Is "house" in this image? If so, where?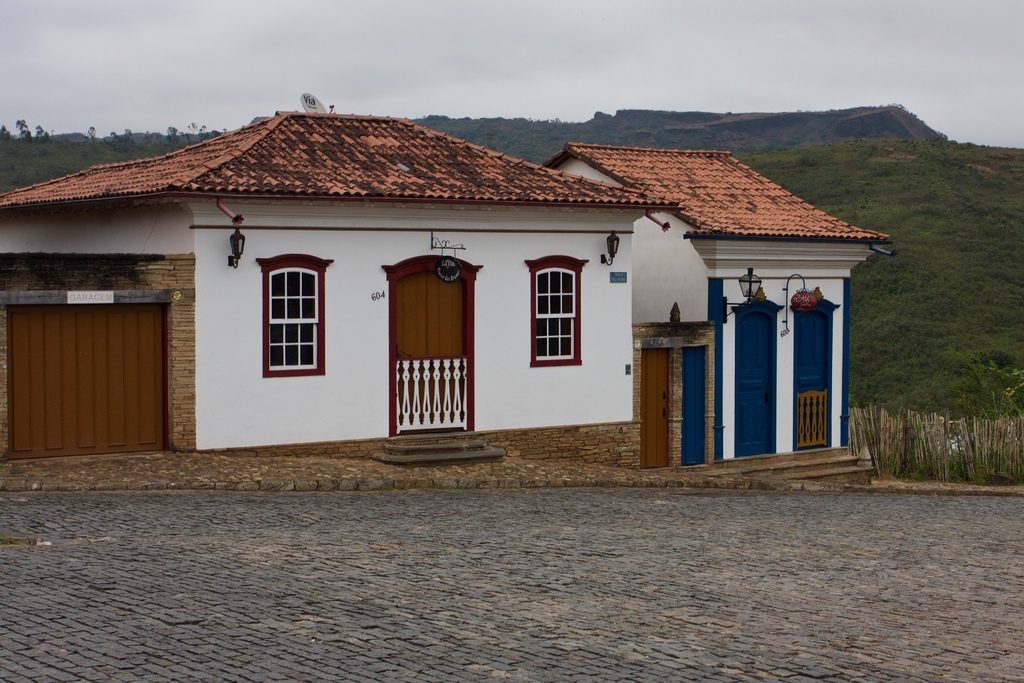
Yes, at <bbox>530, 151, 889, 468</bbox>.
